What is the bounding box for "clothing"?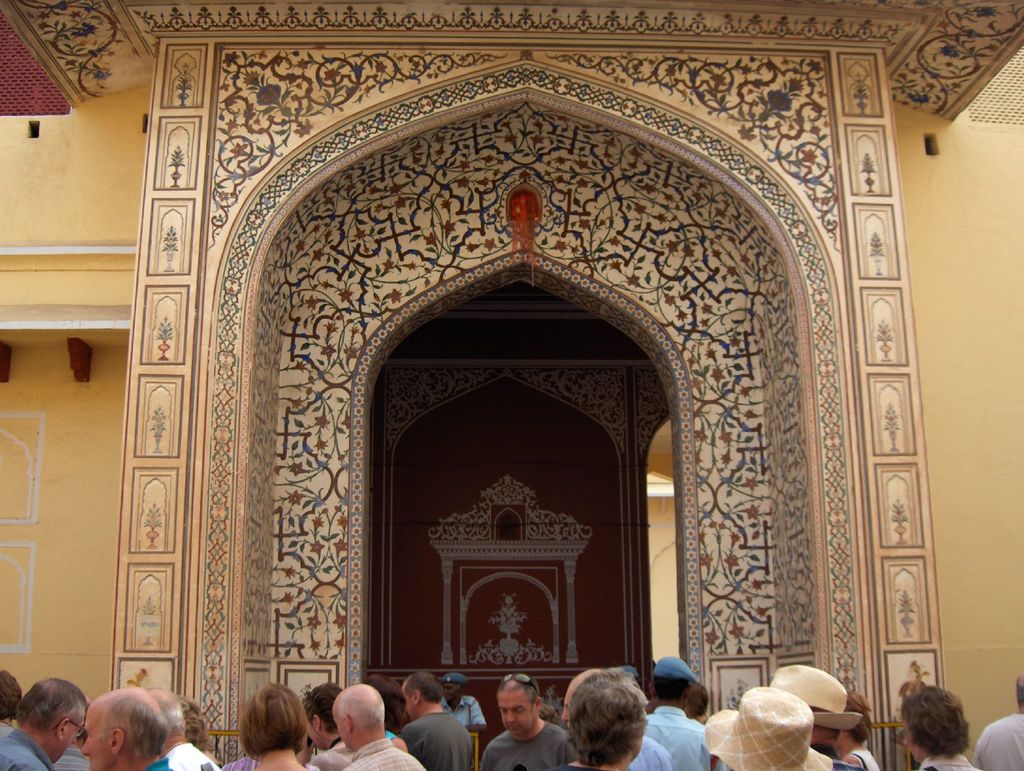
pyautogui.locateOnScreen(340, 735, 431, 770).
